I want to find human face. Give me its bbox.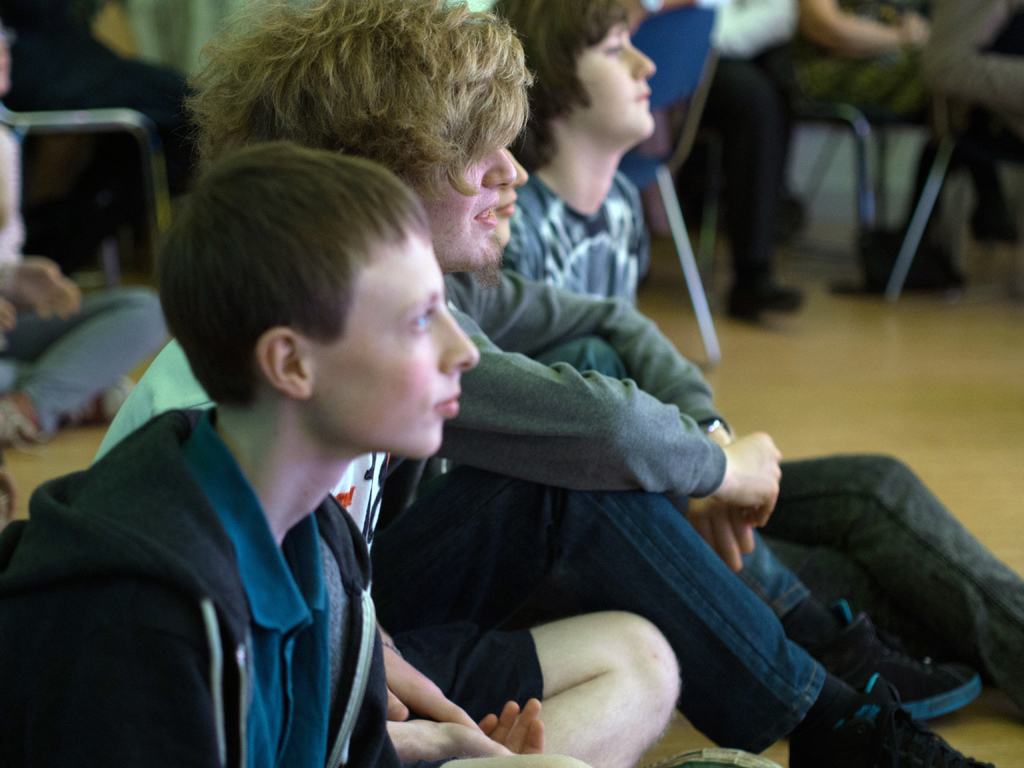
rect(412, 106, 513, 268).
